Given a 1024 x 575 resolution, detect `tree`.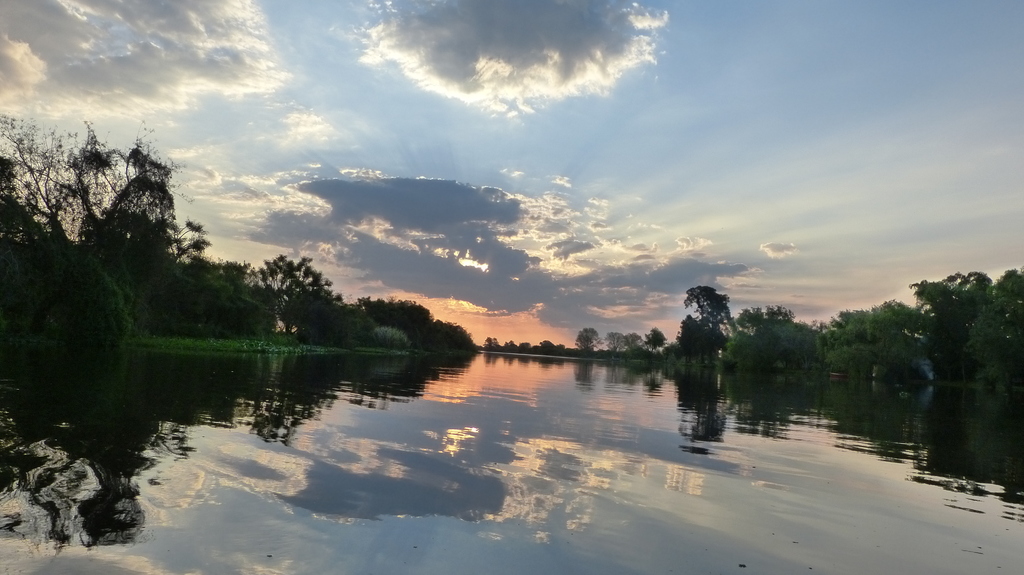
pyautogui.locateOnScreen(235, 238, 332, 334).
